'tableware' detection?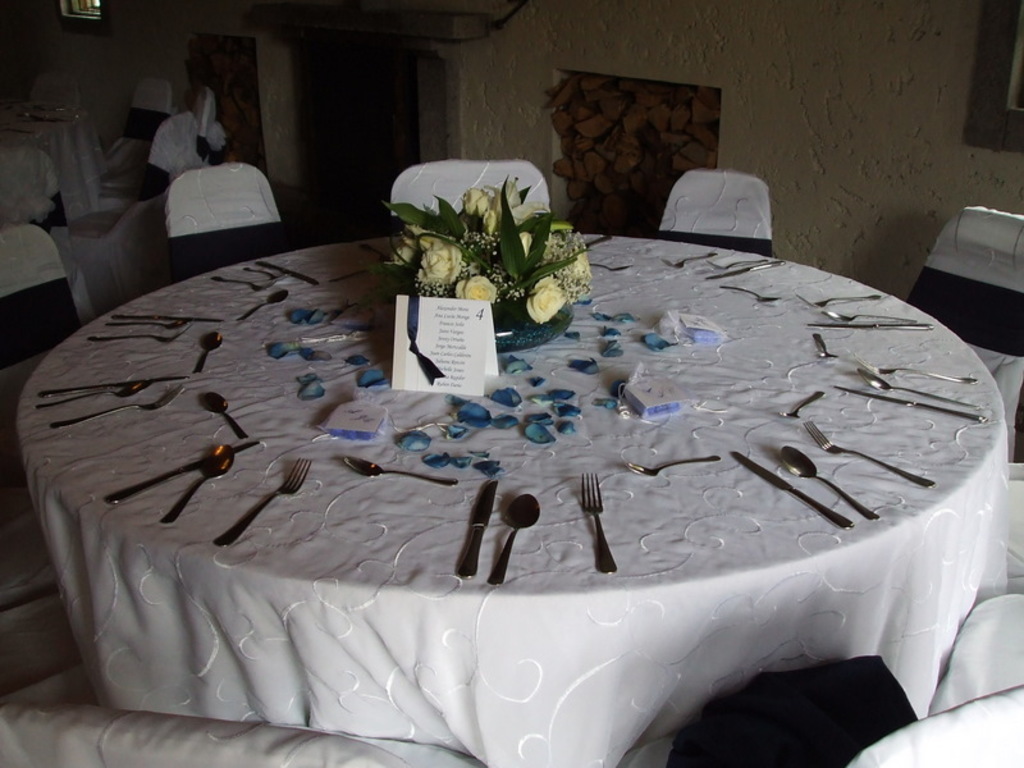
[left=109, top=320, right=191, bottom=329]
